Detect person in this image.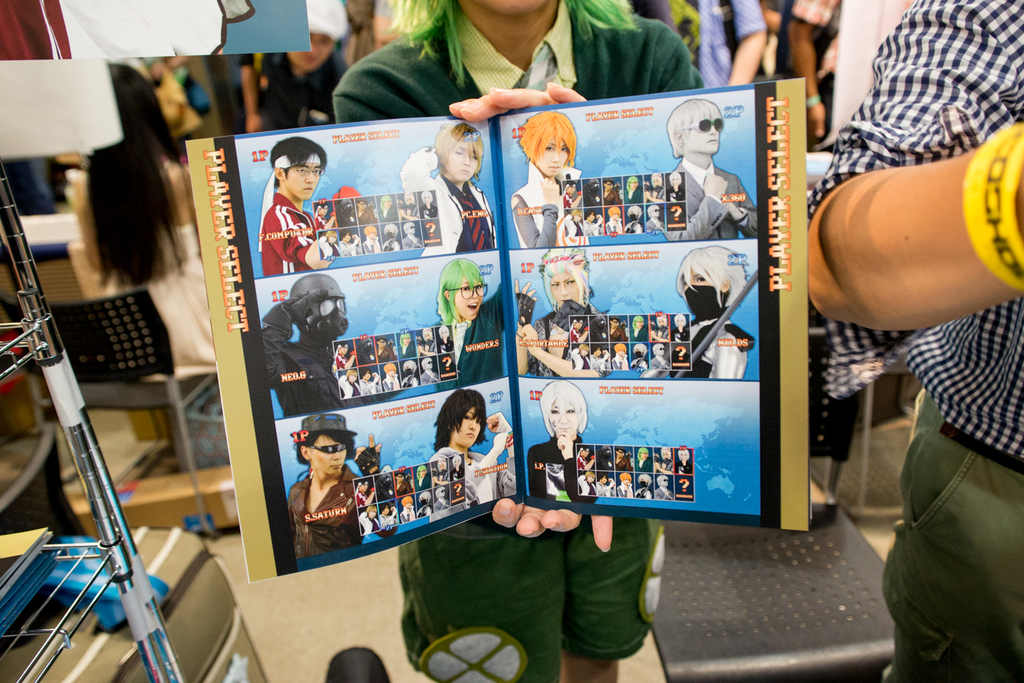
Detection: l=810, t=0, r=1023, b=682.
